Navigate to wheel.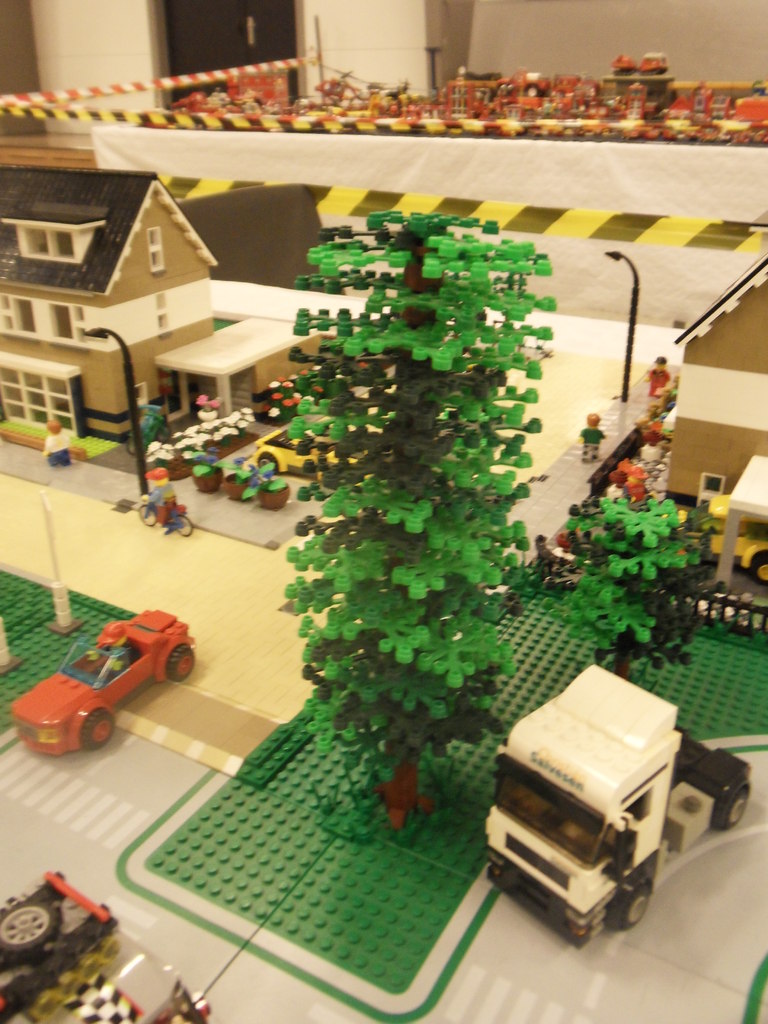
Navigation target: [left=170, top=652, right=198, bottom=681].
